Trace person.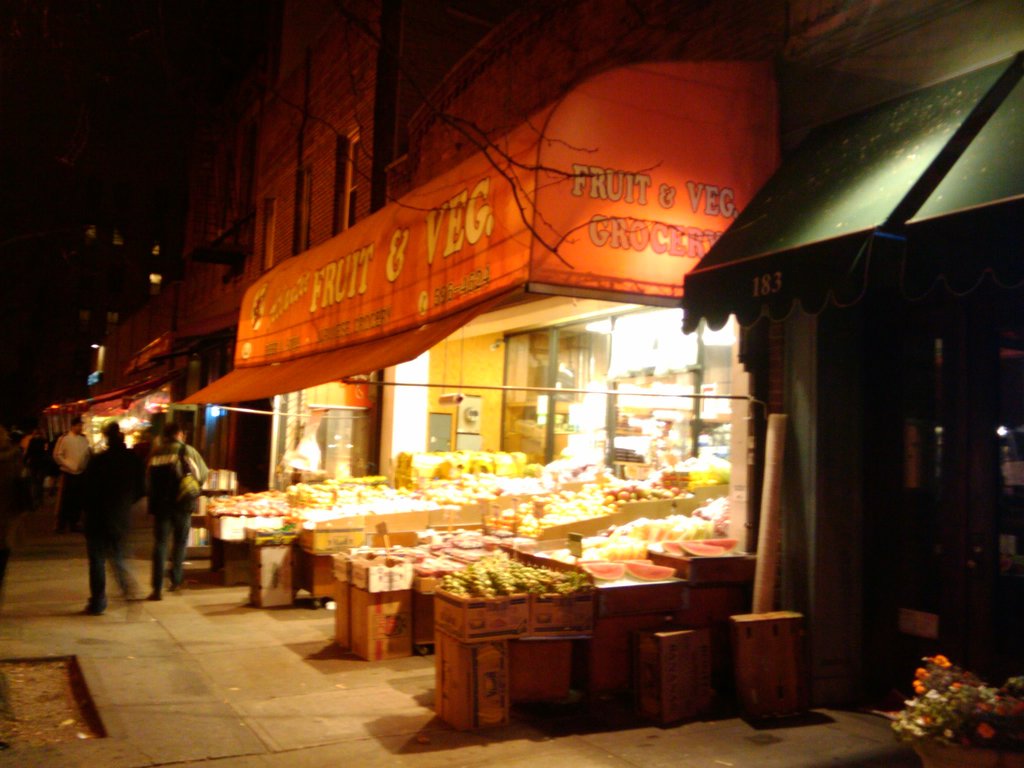
Traced to (left=77, top=415, right=135, bottom=617).
